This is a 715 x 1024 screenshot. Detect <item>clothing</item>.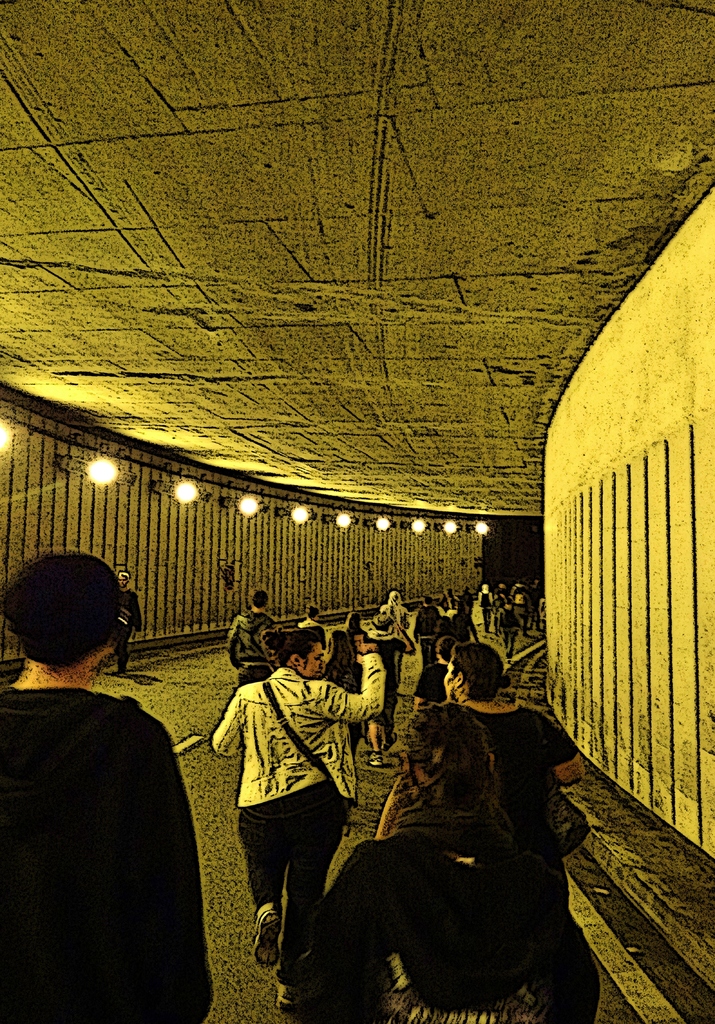
{"left": 448, "top": 602, "right": 472, "bottom": 639}.
